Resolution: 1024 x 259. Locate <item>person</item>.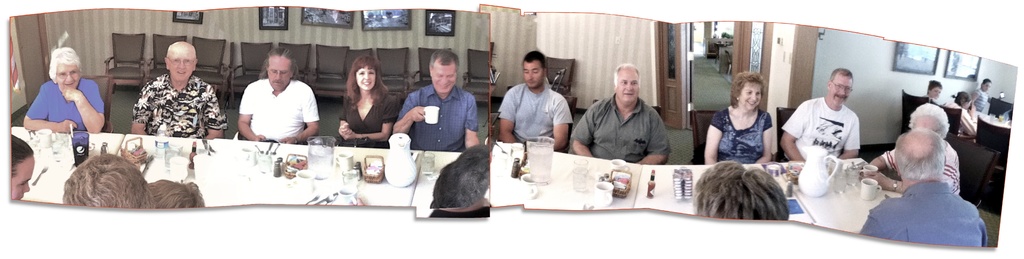
699 67 776 162.
